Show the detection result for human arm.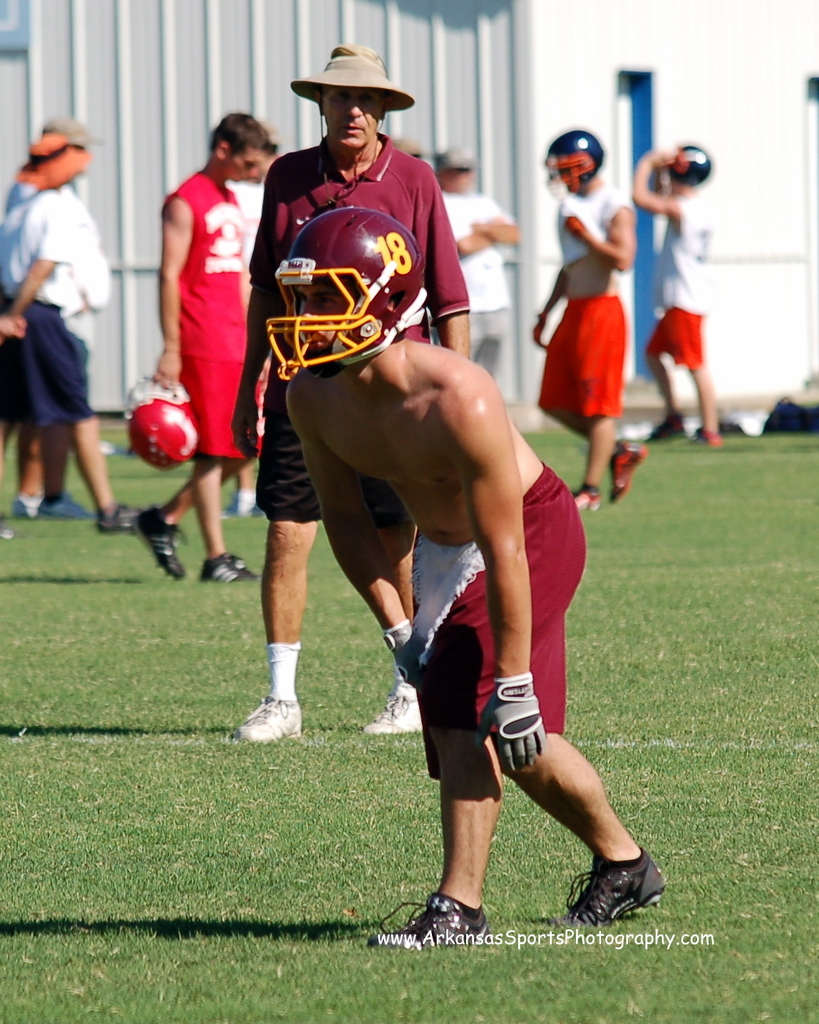
locate(2, 209, 93, 365).
